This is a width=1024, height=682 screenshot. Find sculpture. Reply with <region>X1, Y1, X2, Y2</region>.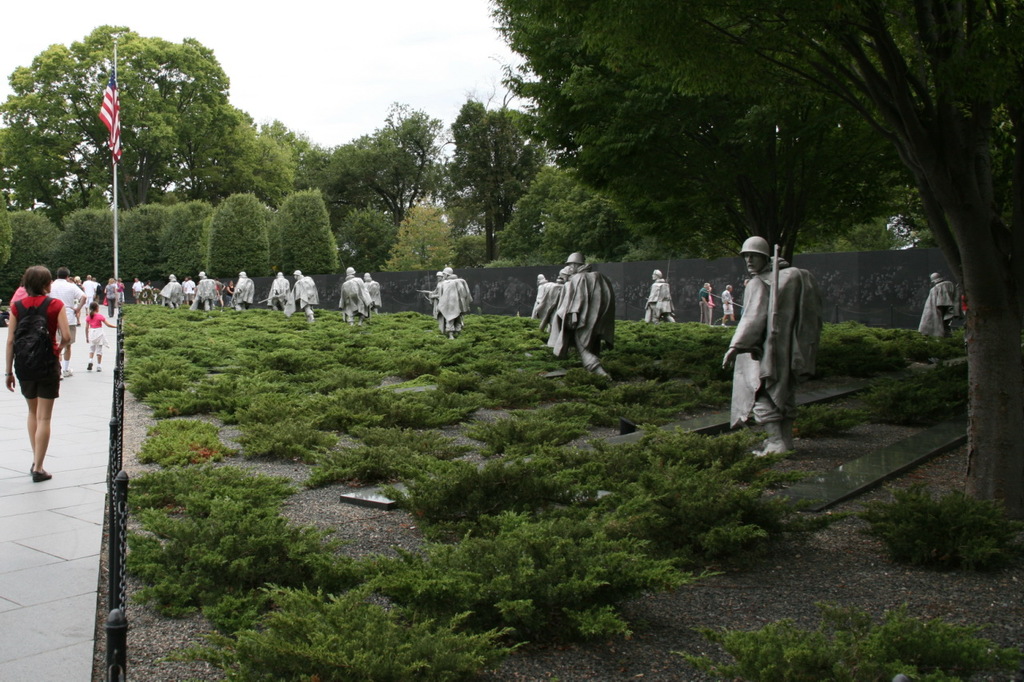
<region>231, 271, 252, 307</region>.
